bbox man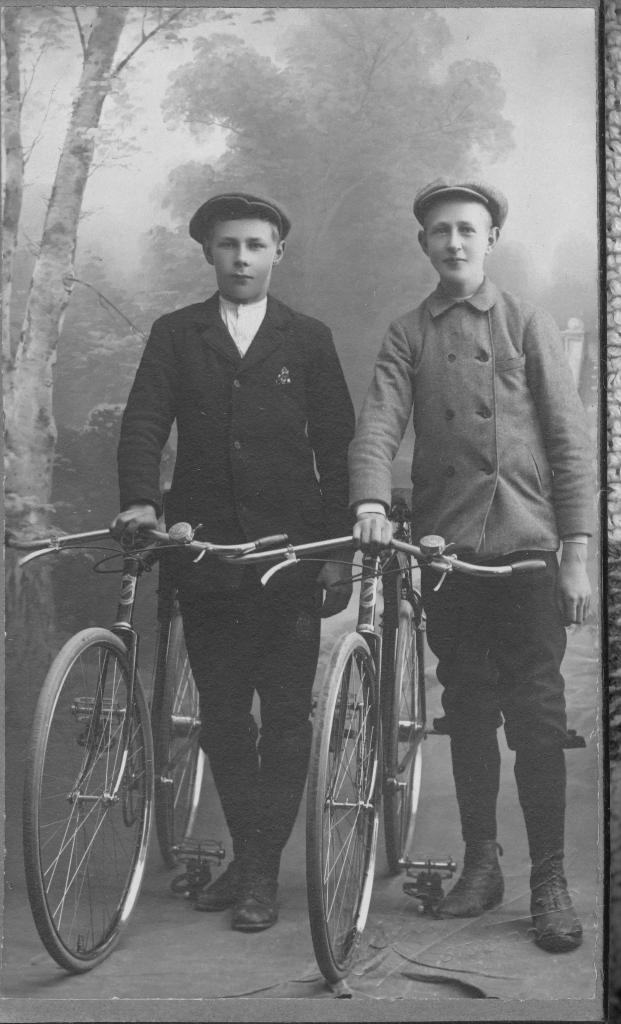
crop(329, 164, 595, 913)
